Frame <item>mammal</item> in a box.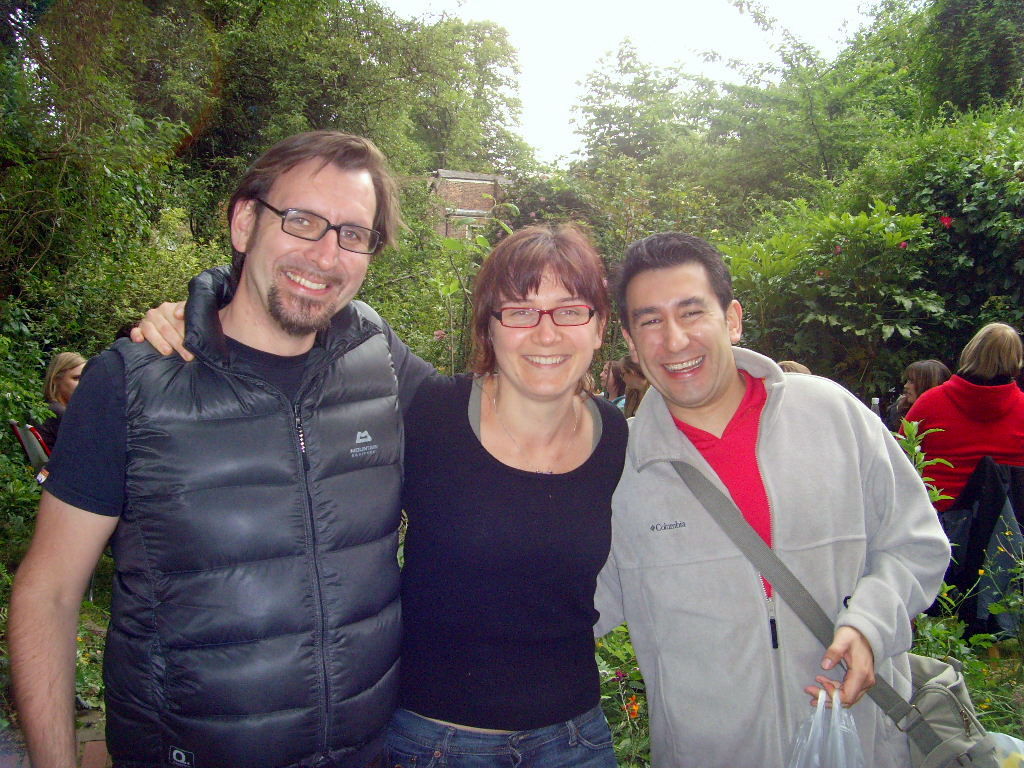
(left=884, top=358, right=956, bottom=430).
